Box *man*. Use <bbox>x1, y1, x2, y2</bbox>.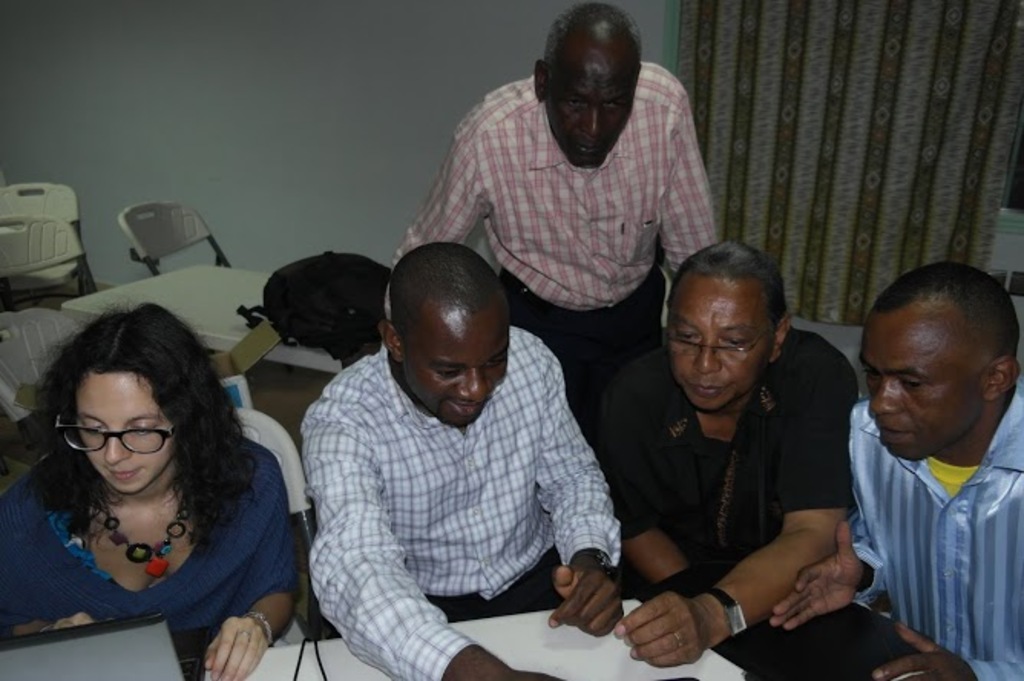
<bbox>803, 252, 1023, 672</bbox>.
